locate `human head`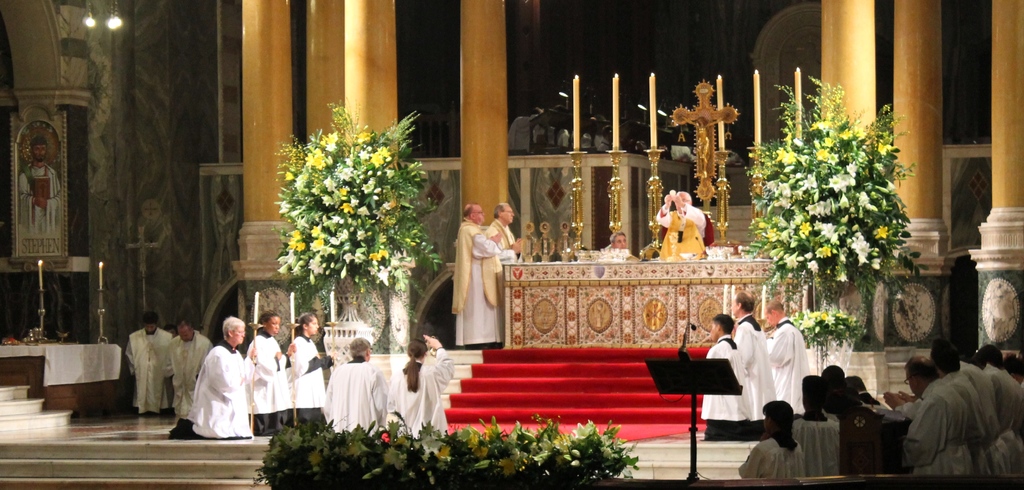
x1=261, y1=310, x2=285, y2=334
